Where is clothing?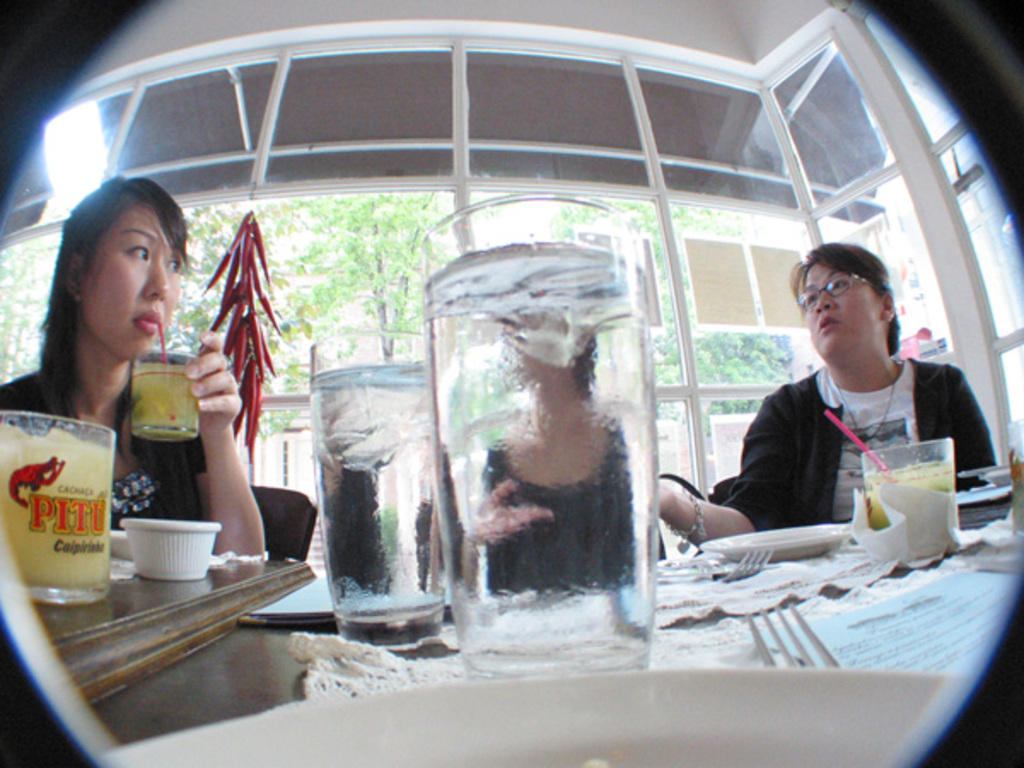
rect(691, 346, 1005, 488).
